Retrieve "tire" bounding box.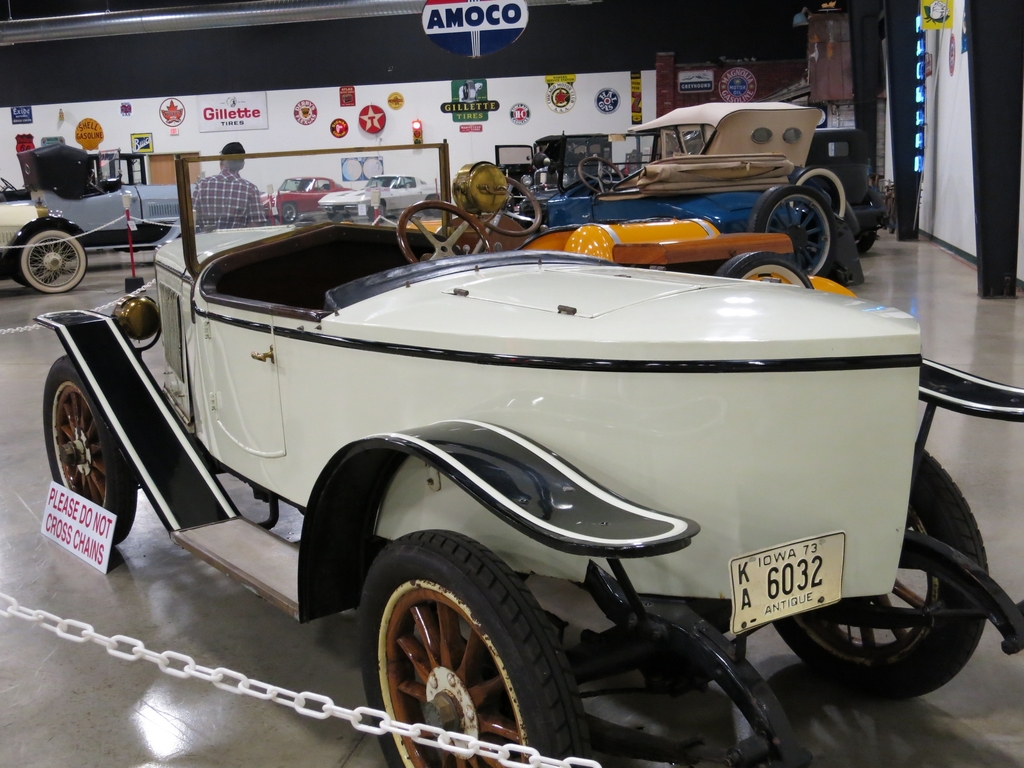
Bounding box: bbox=(769, 442, 989, 699).
